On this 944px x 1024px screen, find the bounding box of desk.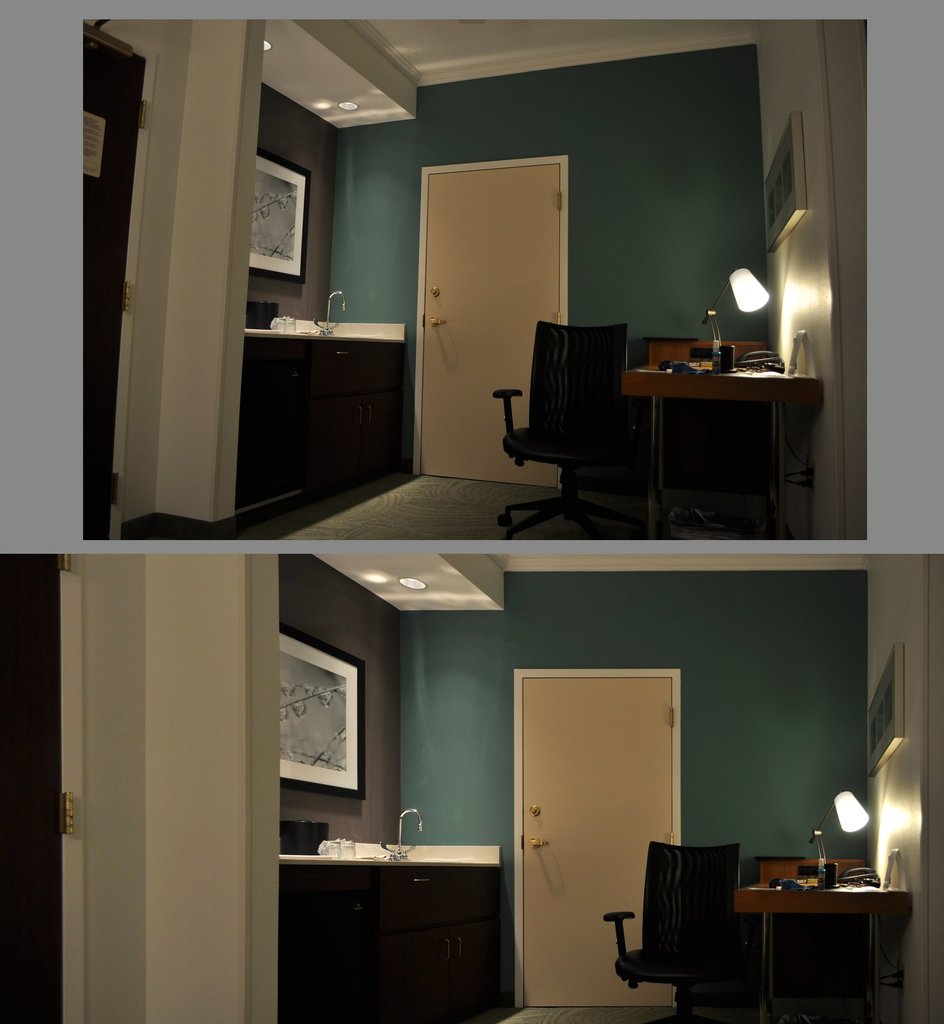
Bounding box: detection(671, 839, 911, 1012).
